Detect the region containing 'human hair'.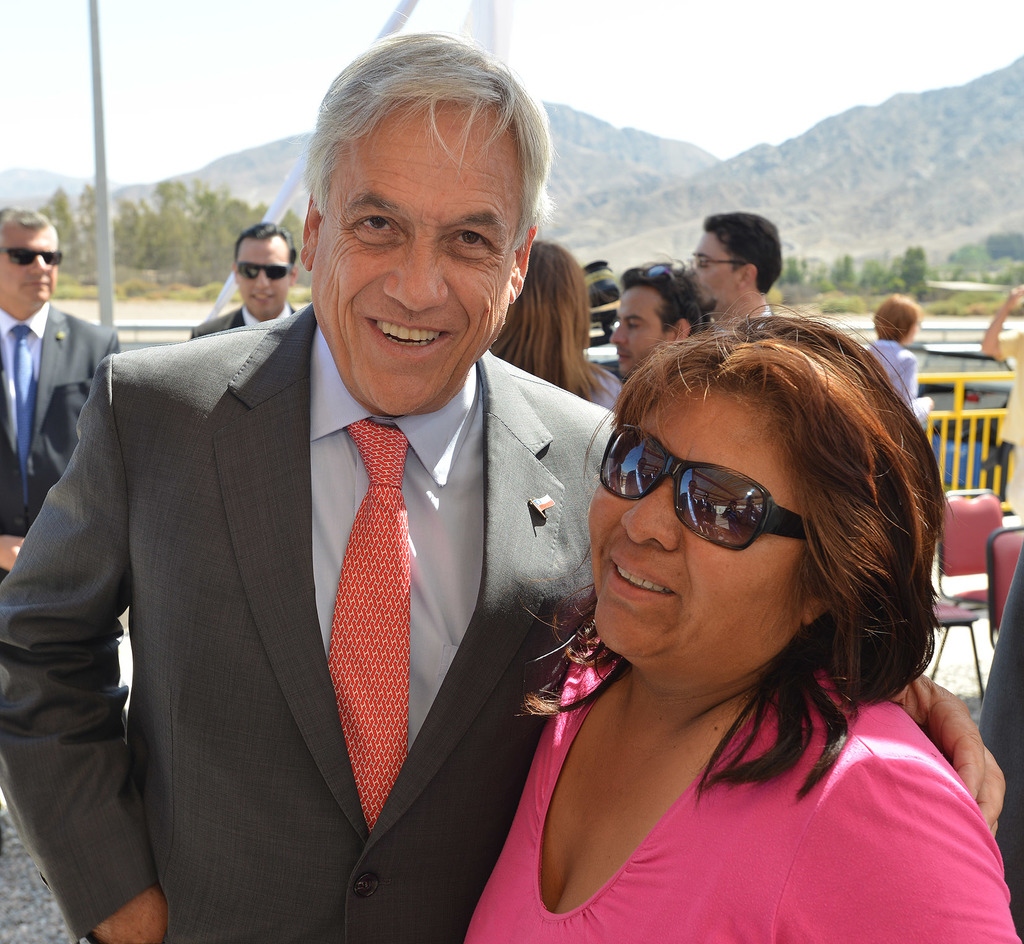
left=875, top=293, right=922, bottom=341.
